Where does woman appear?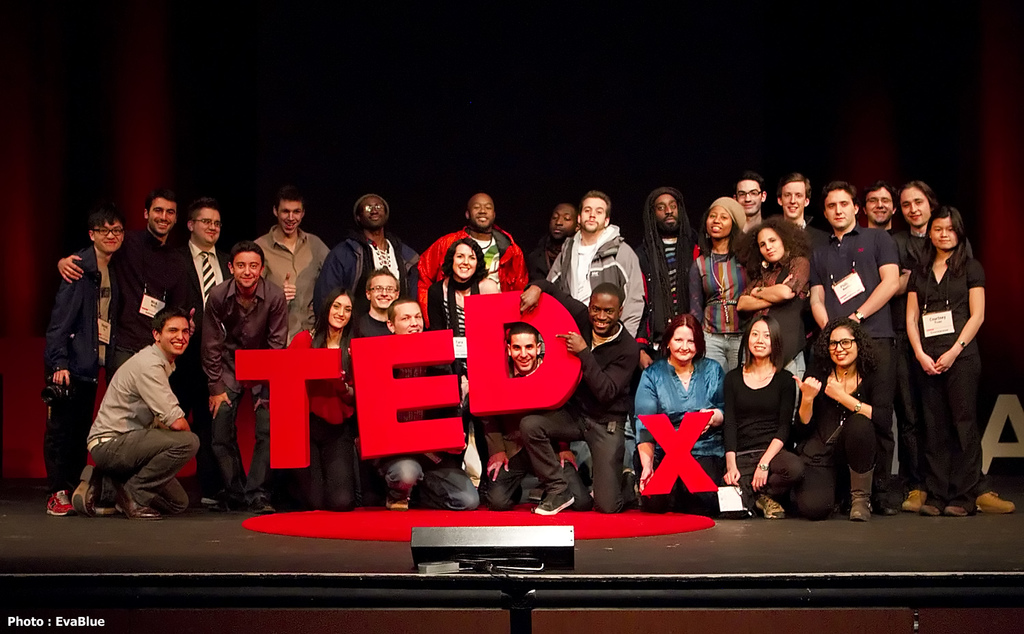
Appears at l=735, t=218, r=814, b=383.
